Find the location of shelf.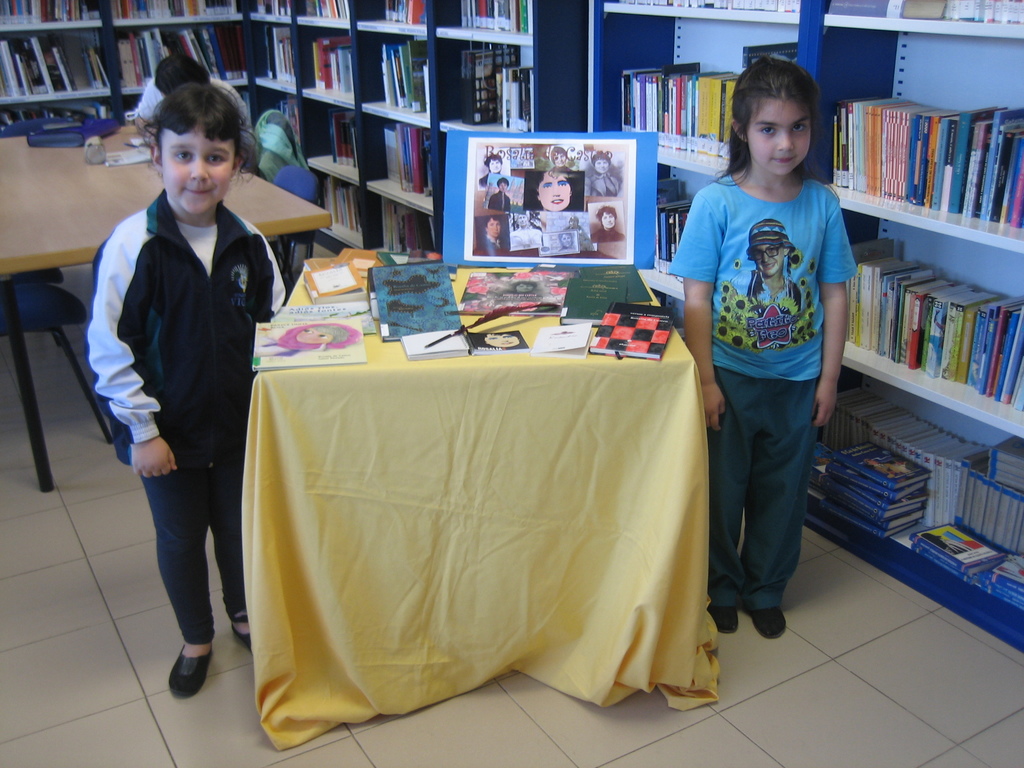
Location: box=[296, 88, 360, 187].
